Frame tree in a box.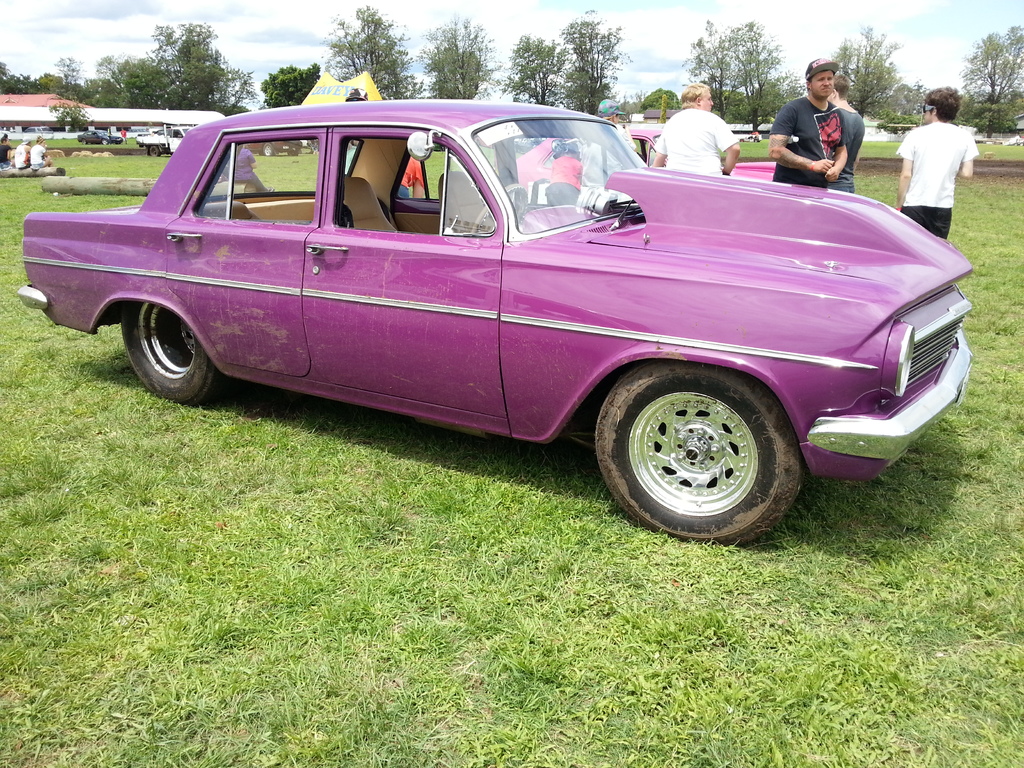
bbox=[424, 16, 494, 100].
